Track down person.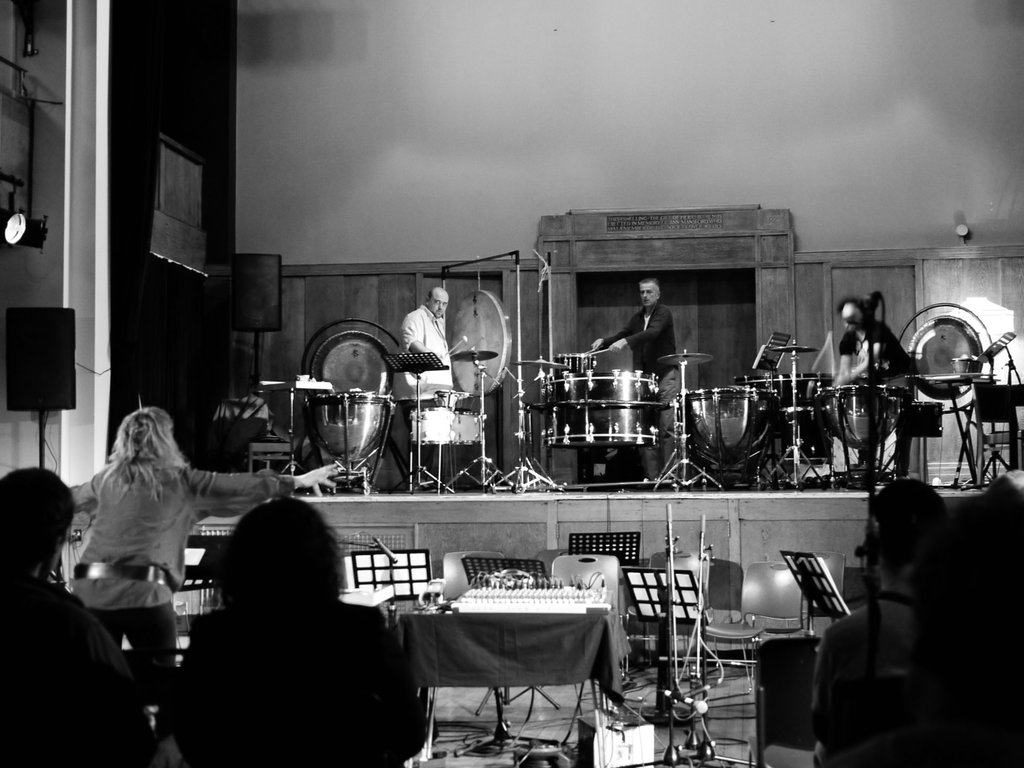
Tracked to locate(3, 463, 136, 766).
